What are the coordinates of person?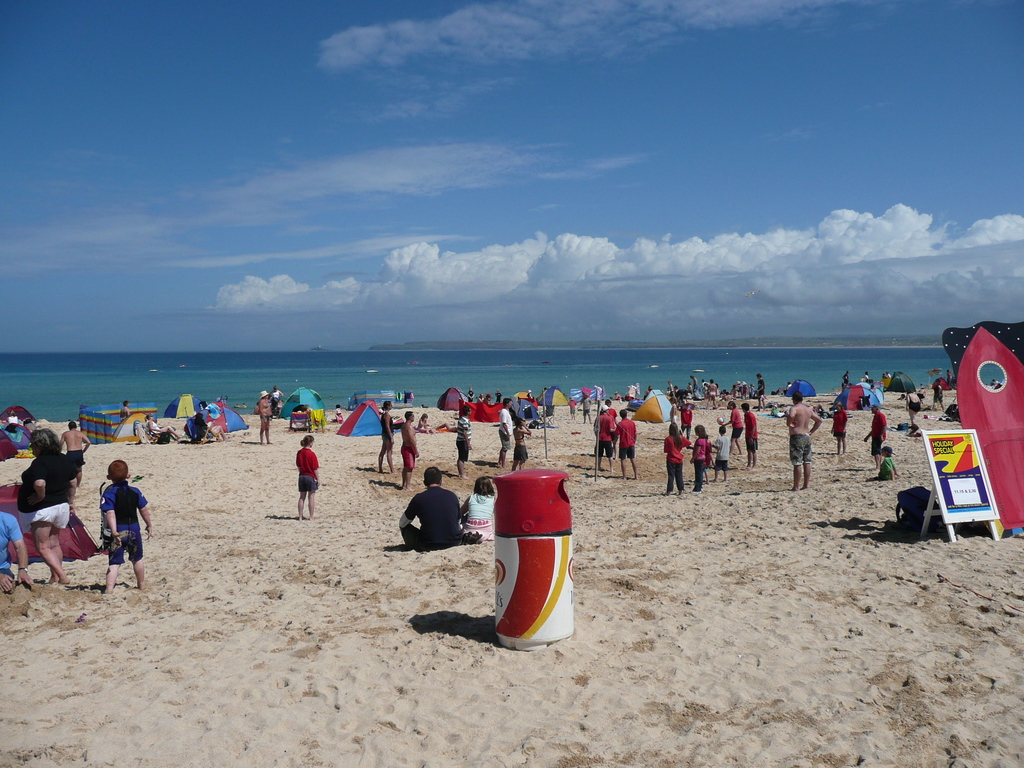
790,394,824,490.
